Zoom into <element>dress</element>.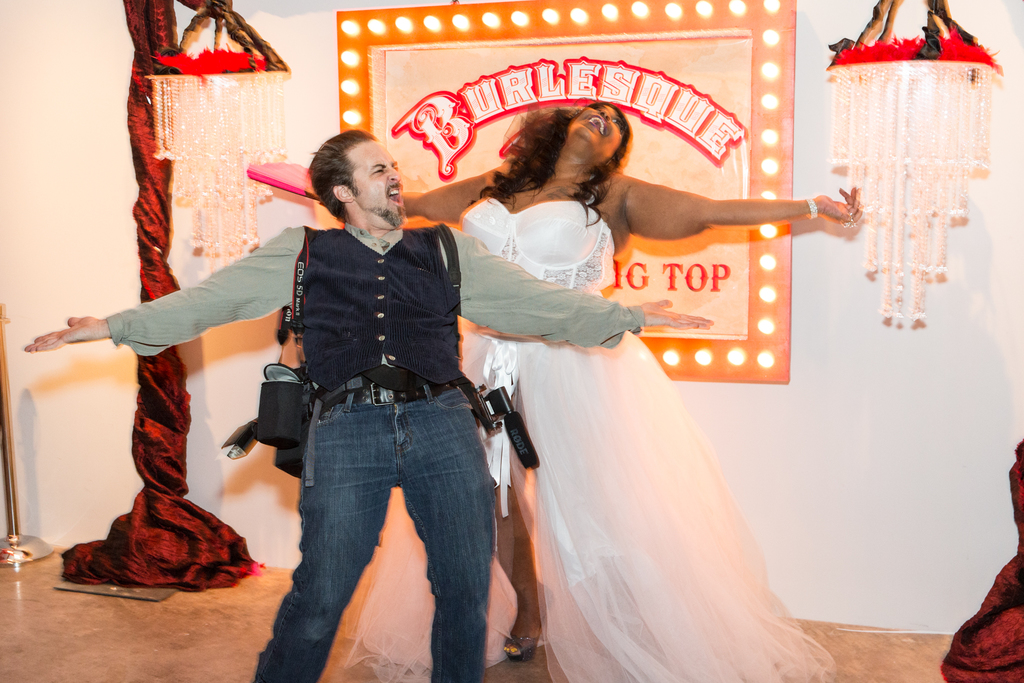
Zoom target: box=[347, 196, 836, 682].
